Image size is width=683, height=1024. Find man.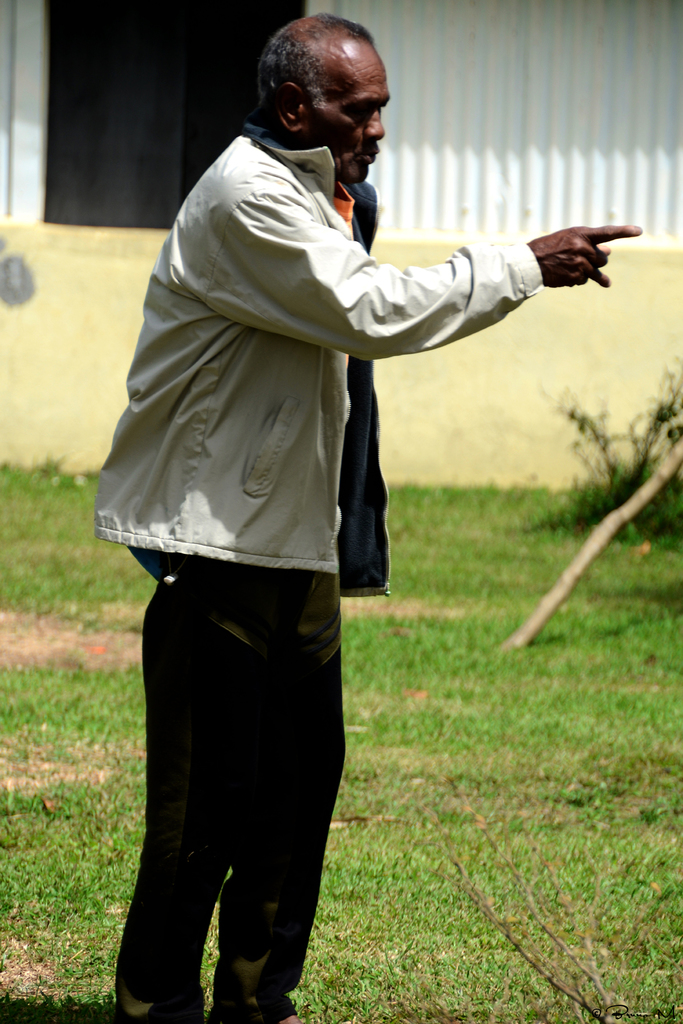
76:0:649:1023.
